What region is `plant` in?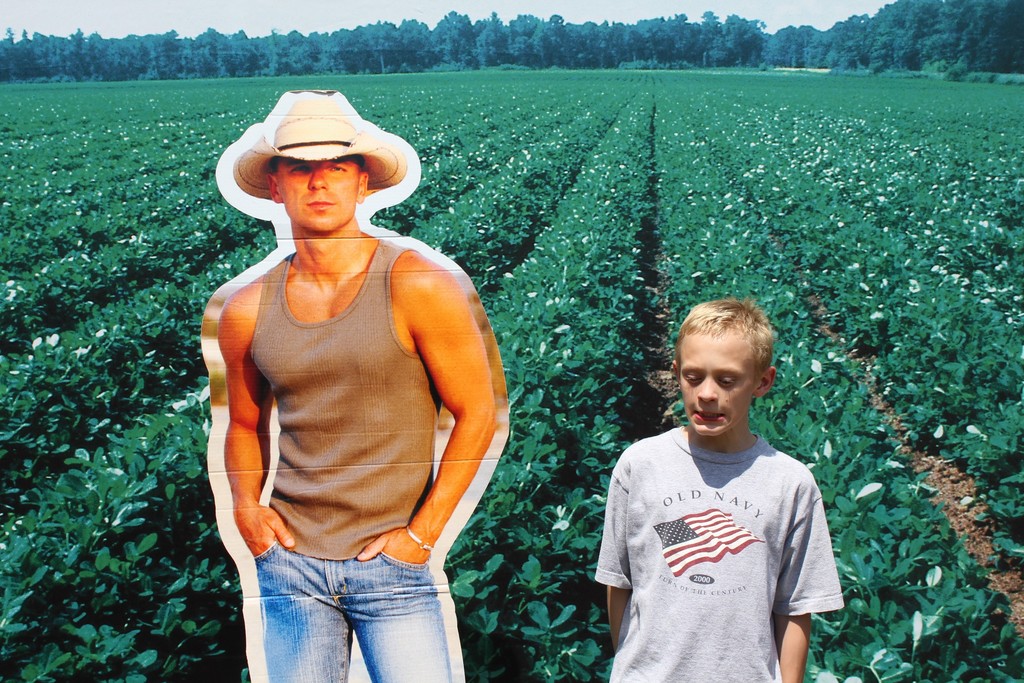
bbox=[755, 57, 769, 73].
